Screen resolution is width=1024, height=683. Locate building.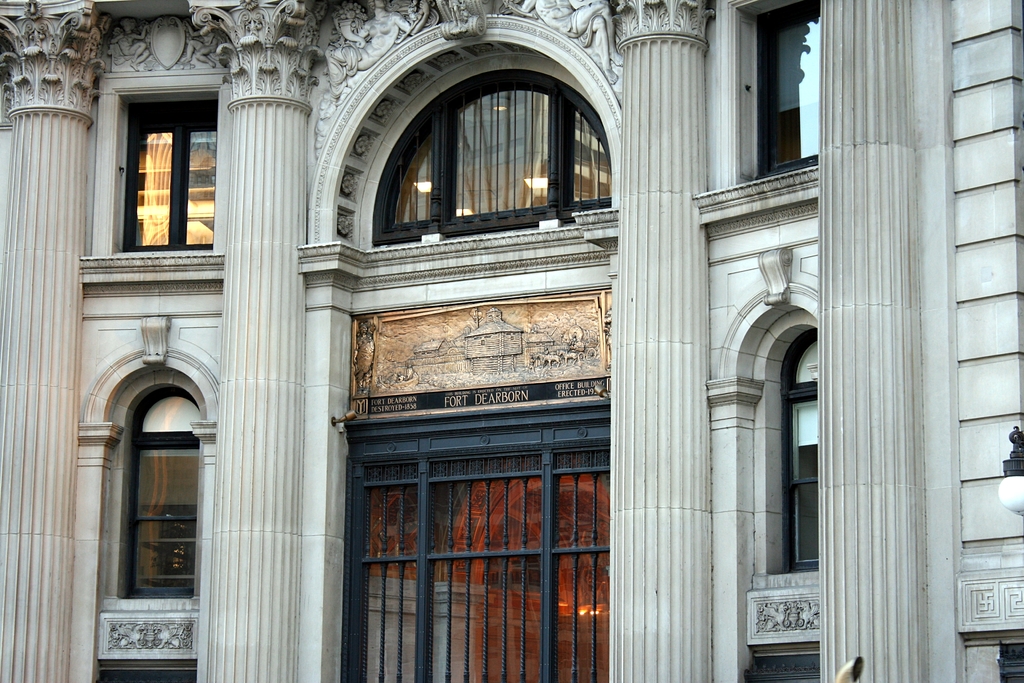
[0, 0, 1023, 682].
